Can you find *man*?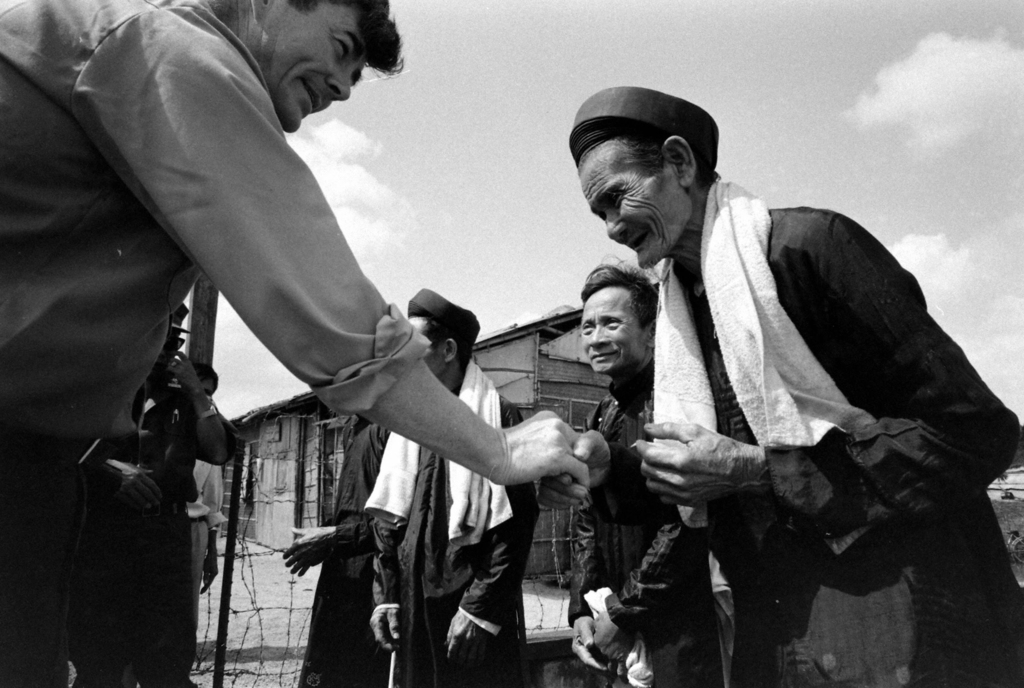
Yes, bounding box: 548,112,1003,671.
